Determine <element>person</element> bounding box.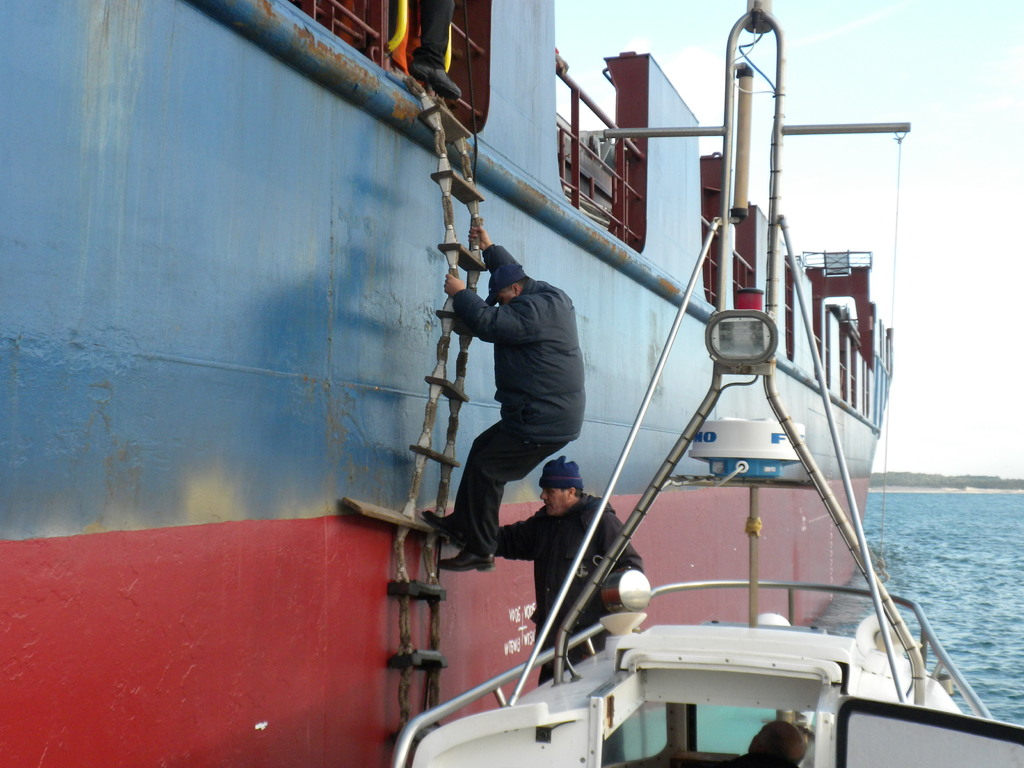
Determined: rect(408, 0, 465, 105).
